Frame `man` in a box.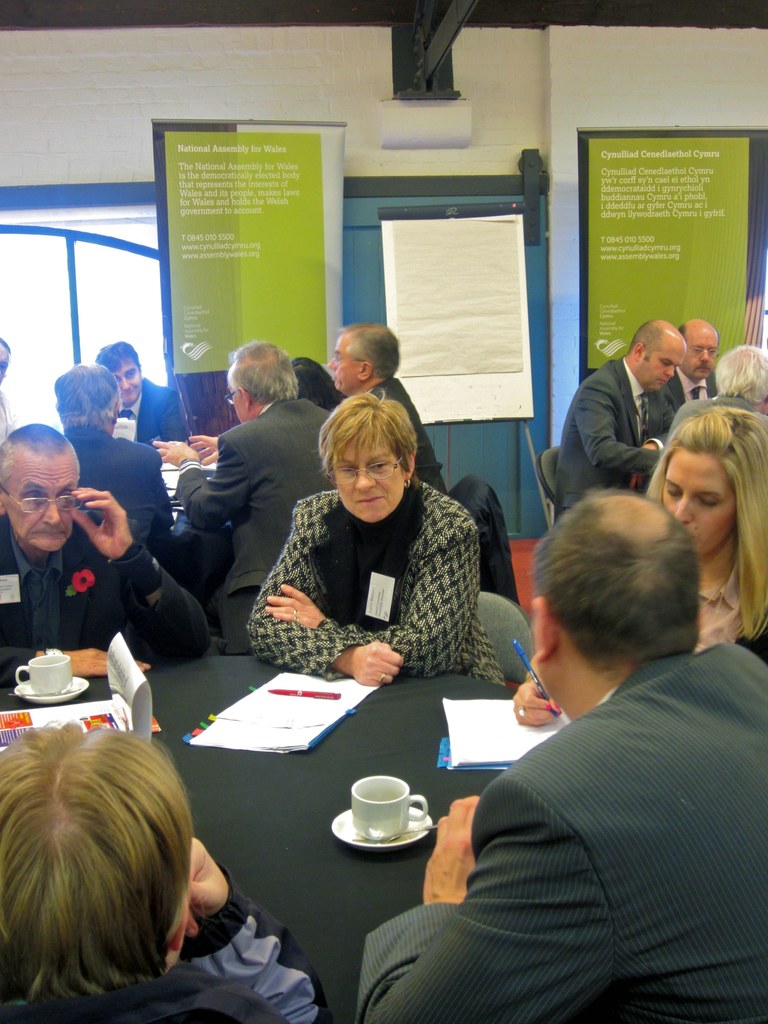
[54,351,180,549].
